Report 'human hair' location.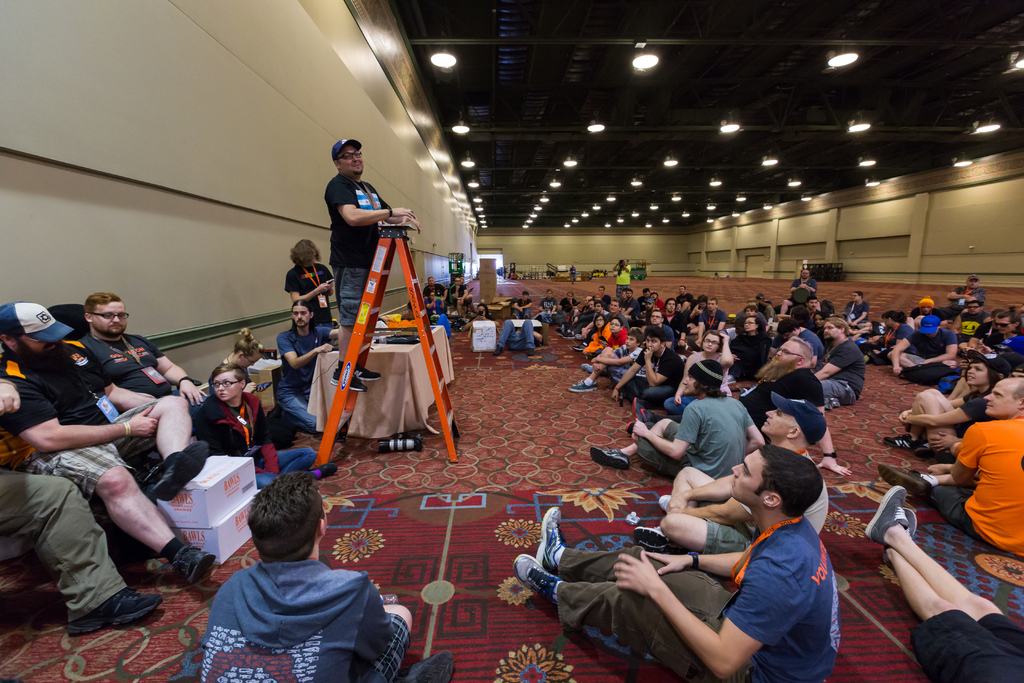
Report: x1=626 y1=327 x2=644 y2=349.
